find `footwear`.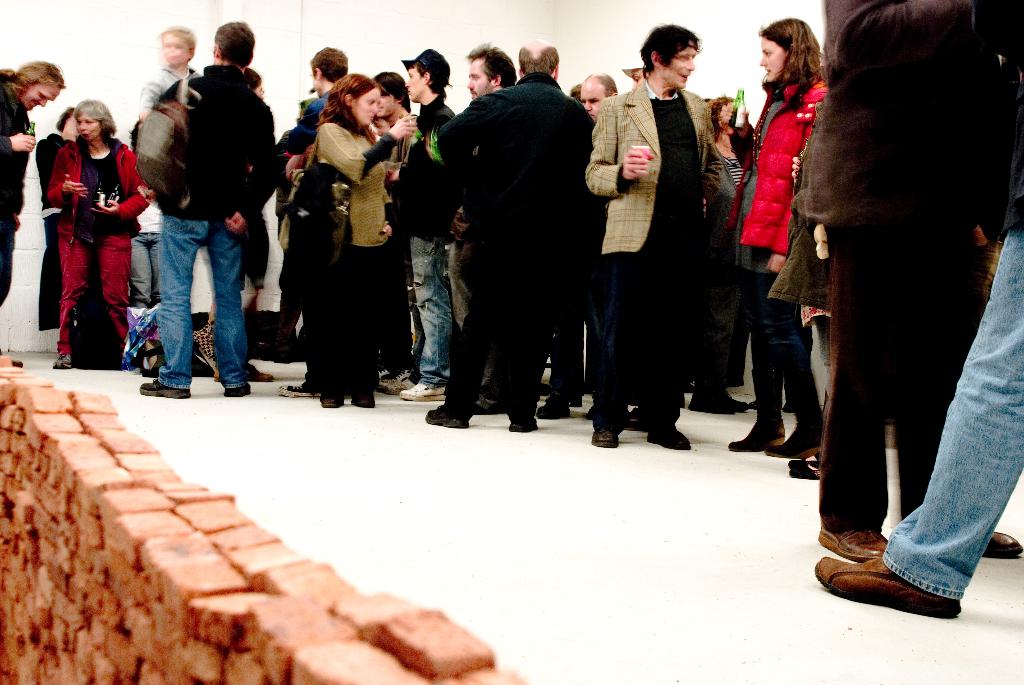
{"x1": 506, "y1": 412, "x2": 536, "y2": 430}.
